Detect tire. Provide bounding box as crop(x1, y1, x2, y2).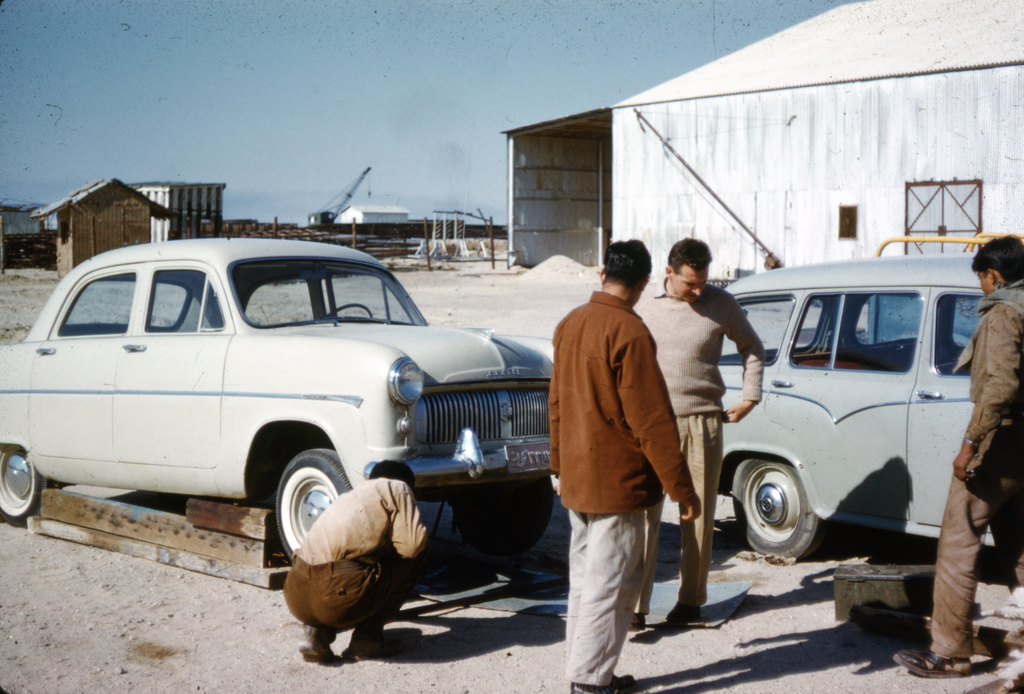
crop(453, 474, 552, 553).
